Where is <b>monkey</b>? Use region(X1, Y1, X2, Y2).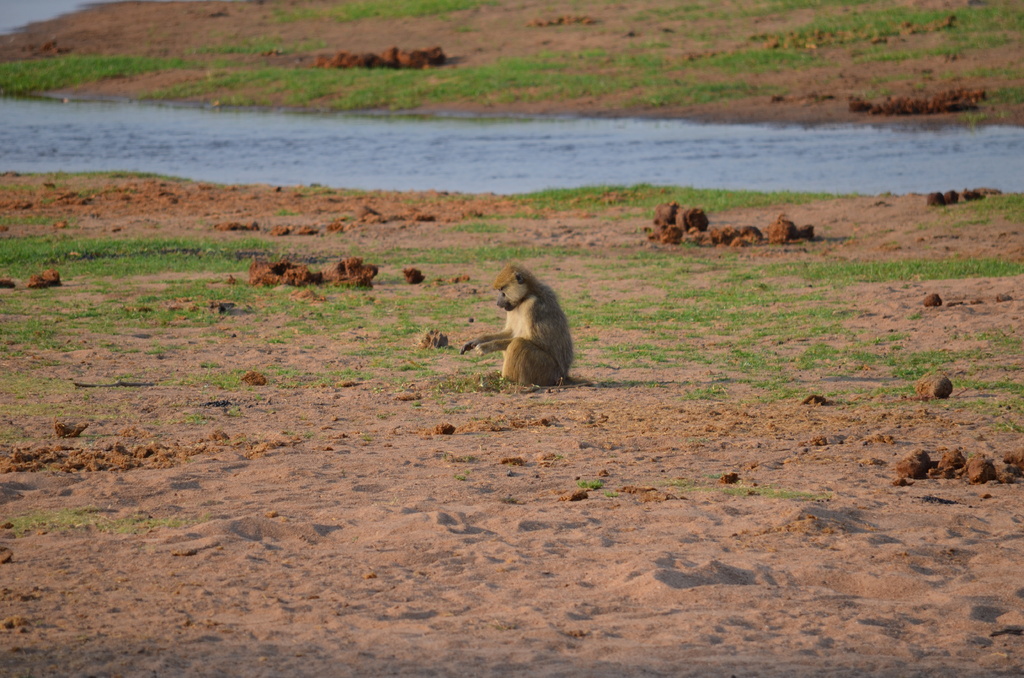
region(460, 259, 579, 396).
